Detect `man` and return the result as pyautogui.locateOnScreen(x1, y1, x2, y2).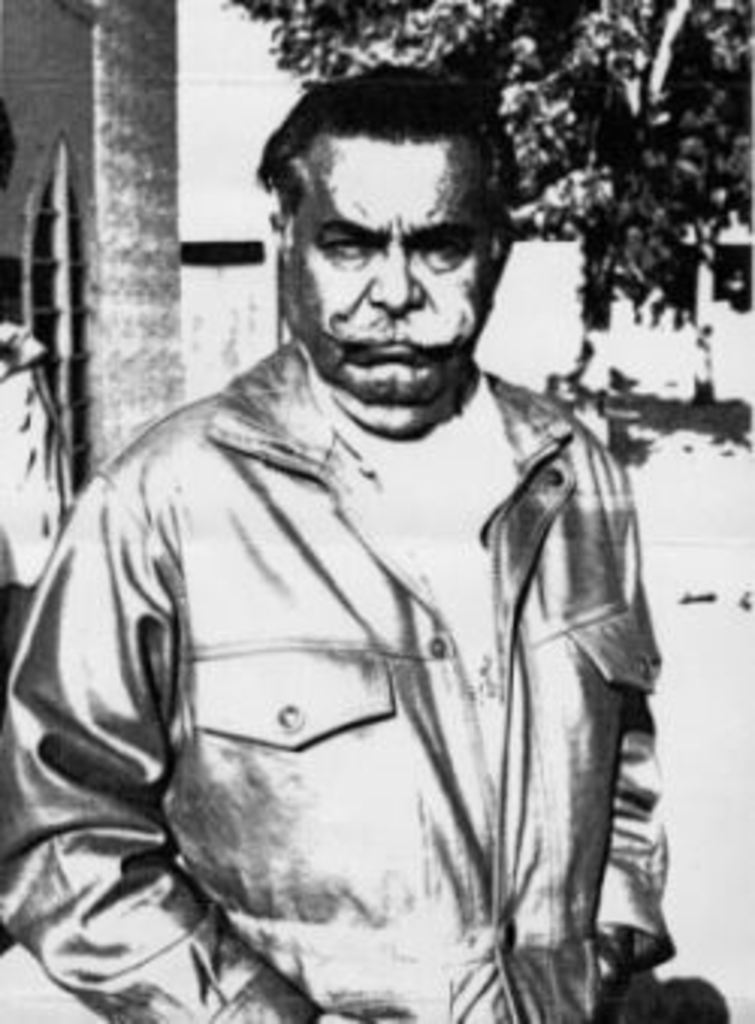
pyautogui.locateOnScreen(24, 54, 695, 1003).
